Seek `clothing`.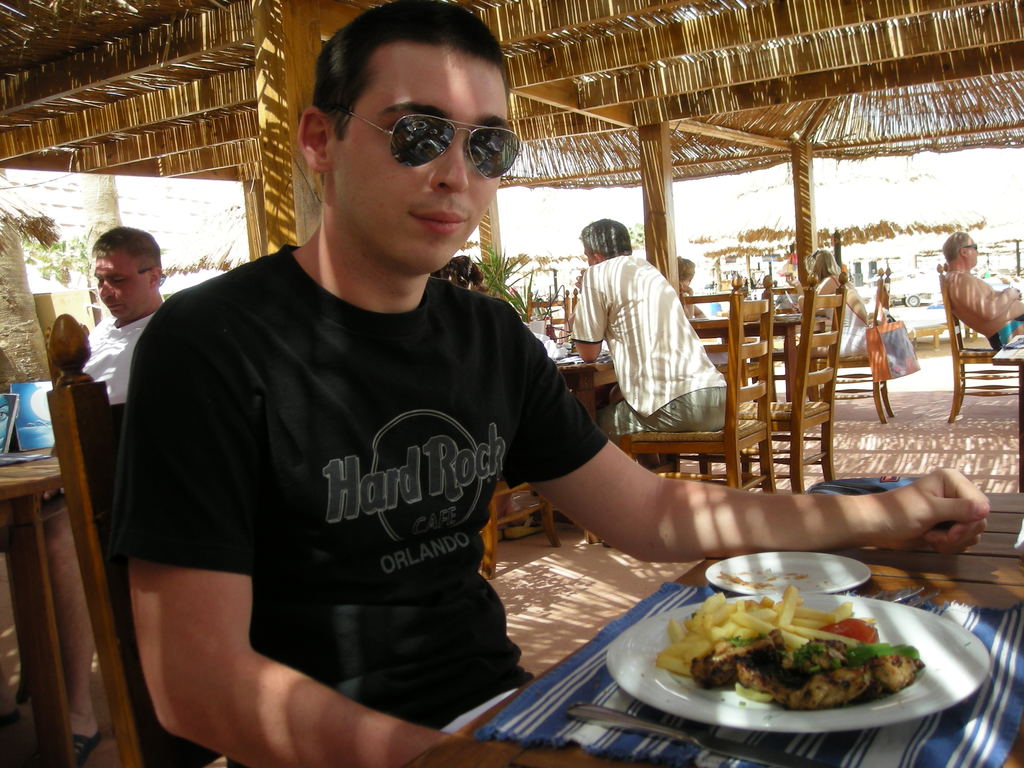
box(102, 239, 613, 727).
